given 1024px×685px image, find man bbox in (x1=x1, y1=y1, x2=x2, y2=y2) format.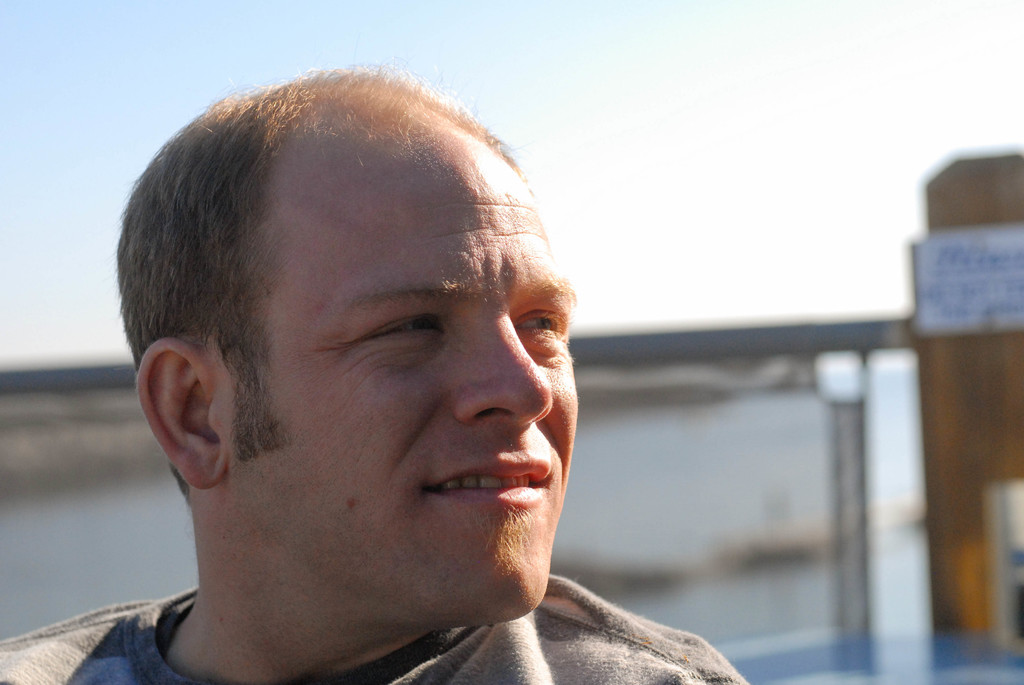
(x1=0, y1=53, x2=753, y2=684).
